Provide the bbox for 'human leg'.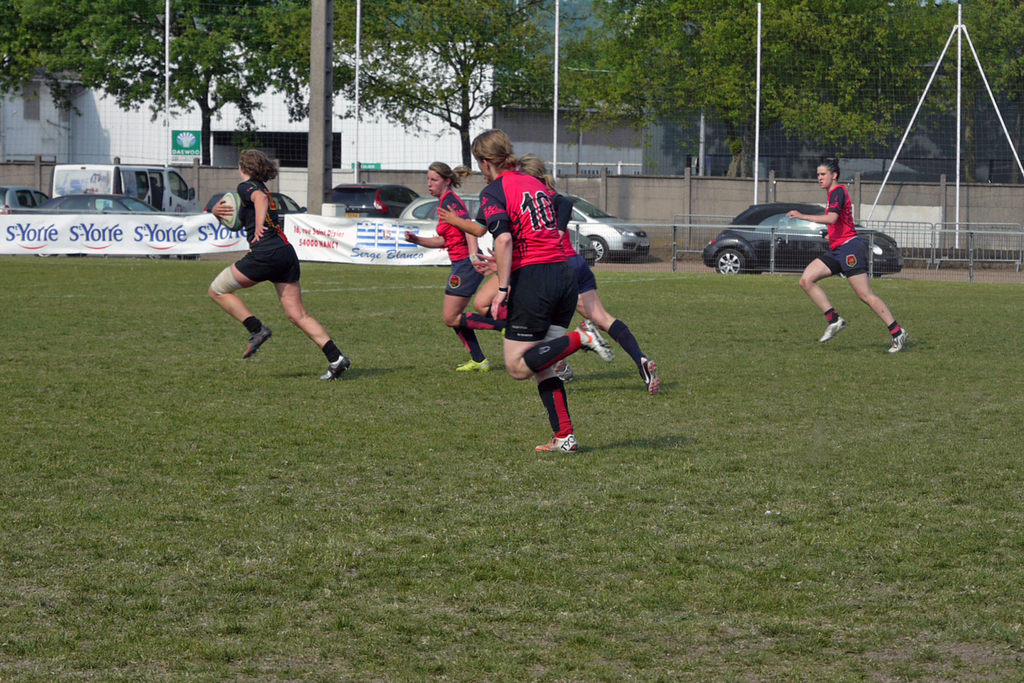
534/344/585/450.
